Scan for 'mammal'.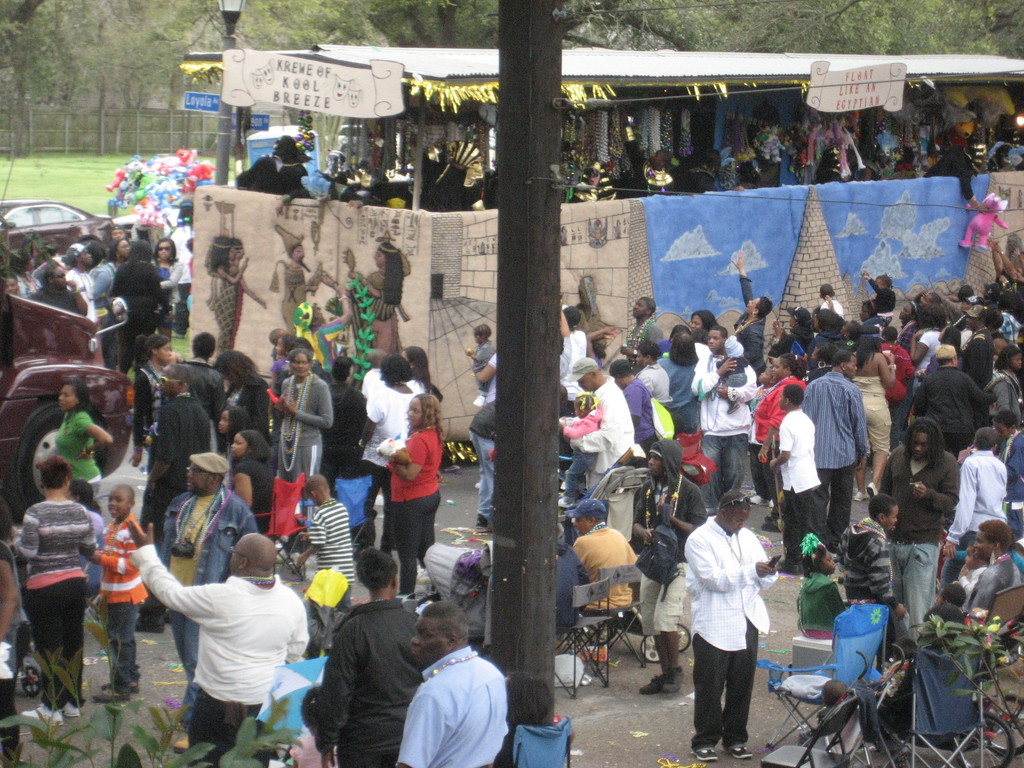
Scan result: rect(808, 348, 837, 381).
